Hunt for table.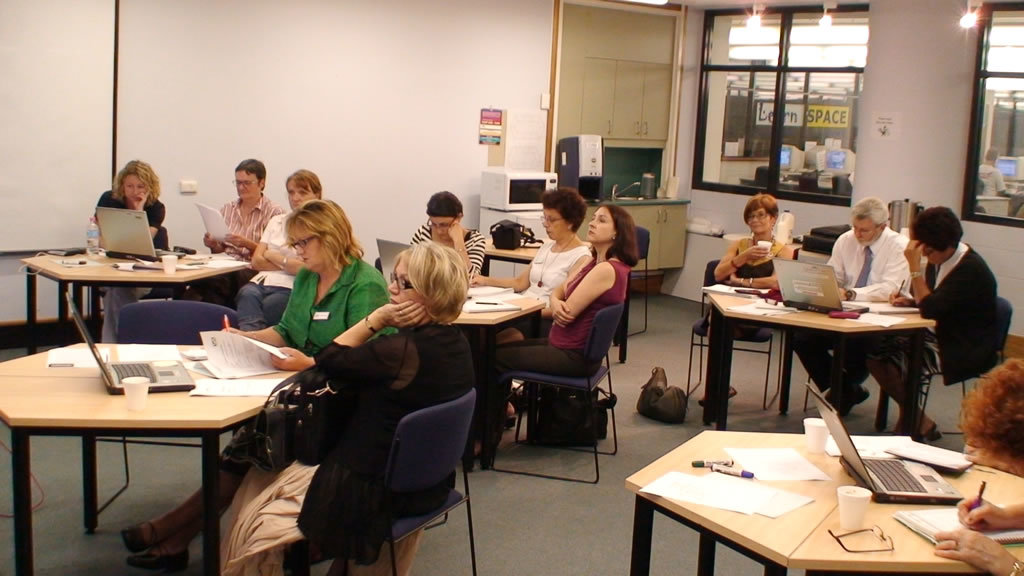
Hunted down at pyautogui.locateOnScreen(8, 238, 252, 376).
